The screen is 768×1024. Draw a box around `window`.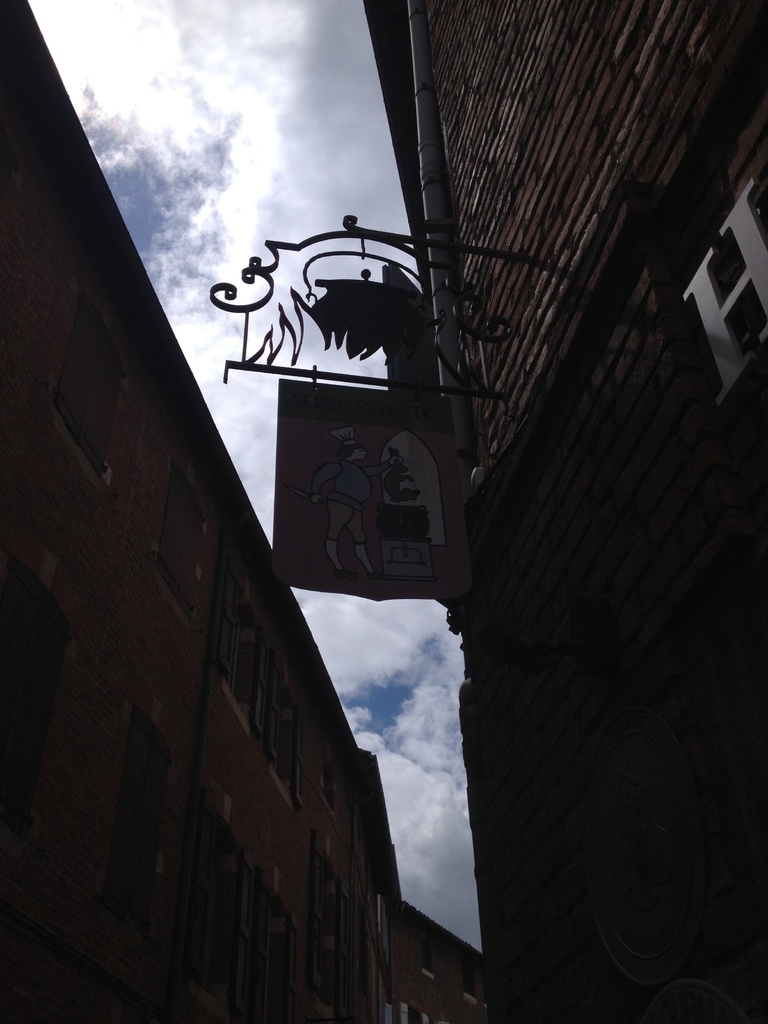
(156, 462, 216, 609).
